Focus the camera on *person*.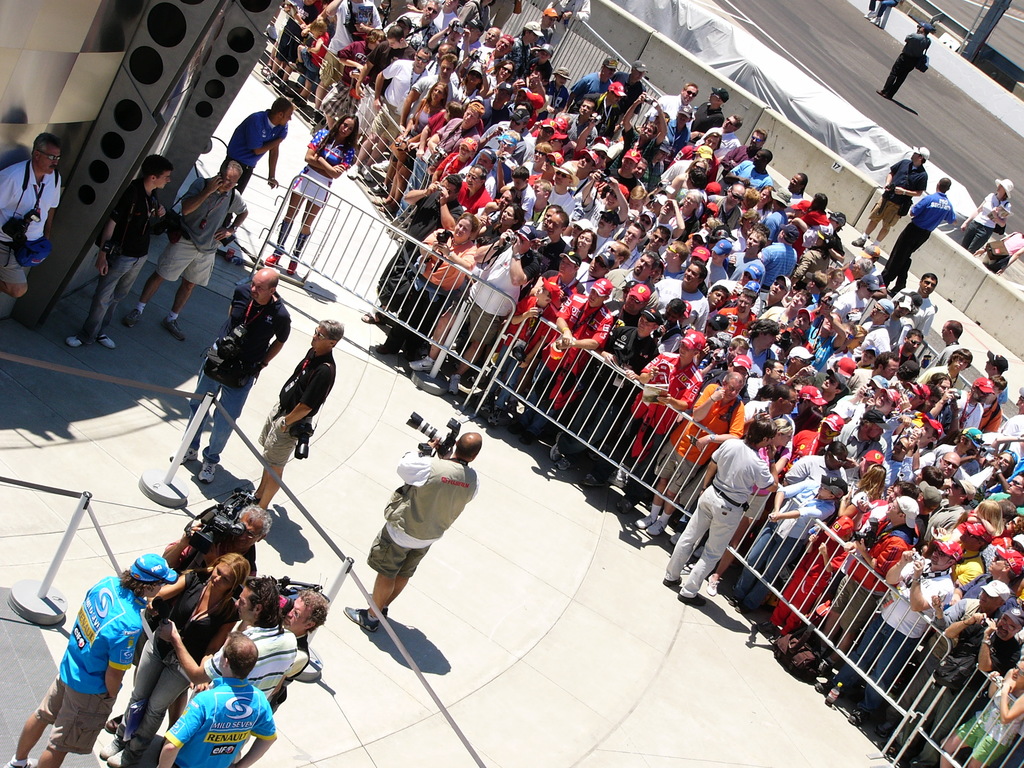
Focus region: 877:175:956:302.
